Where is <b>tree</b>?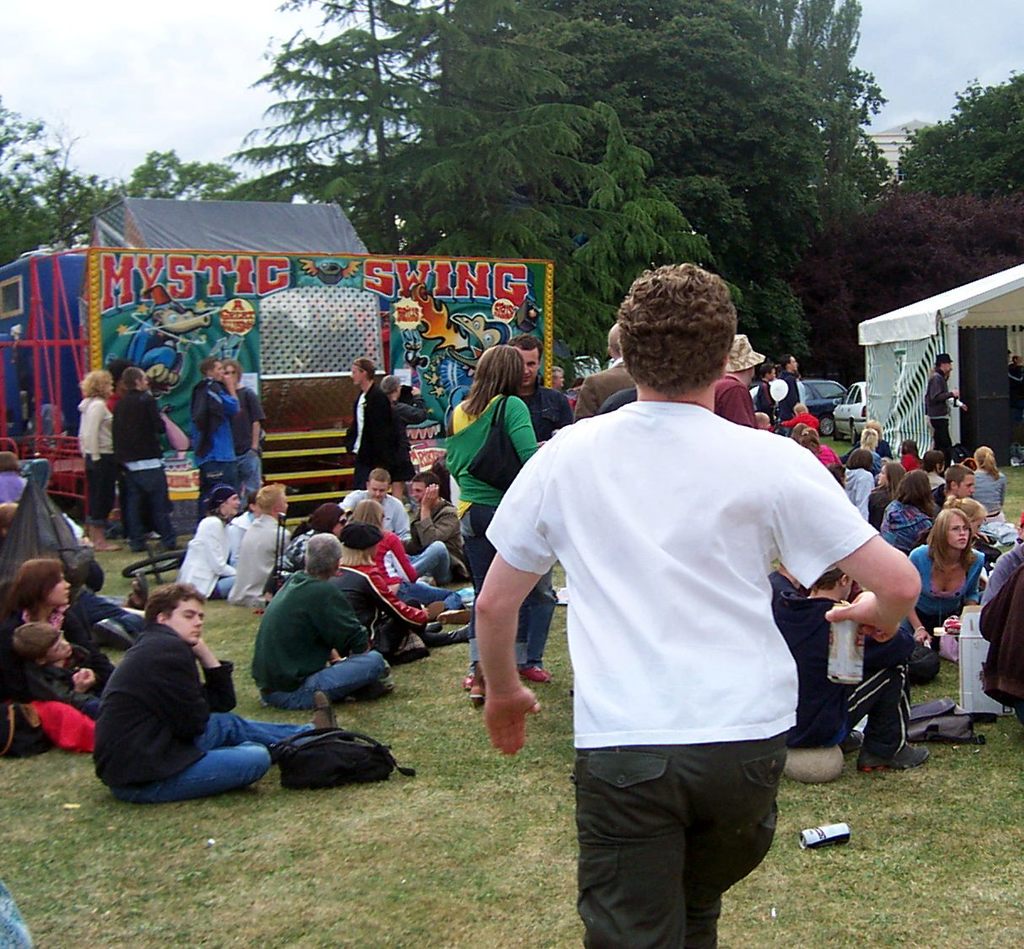
pyautogui.locateOnScreen(759, 173, 1023, 371).
